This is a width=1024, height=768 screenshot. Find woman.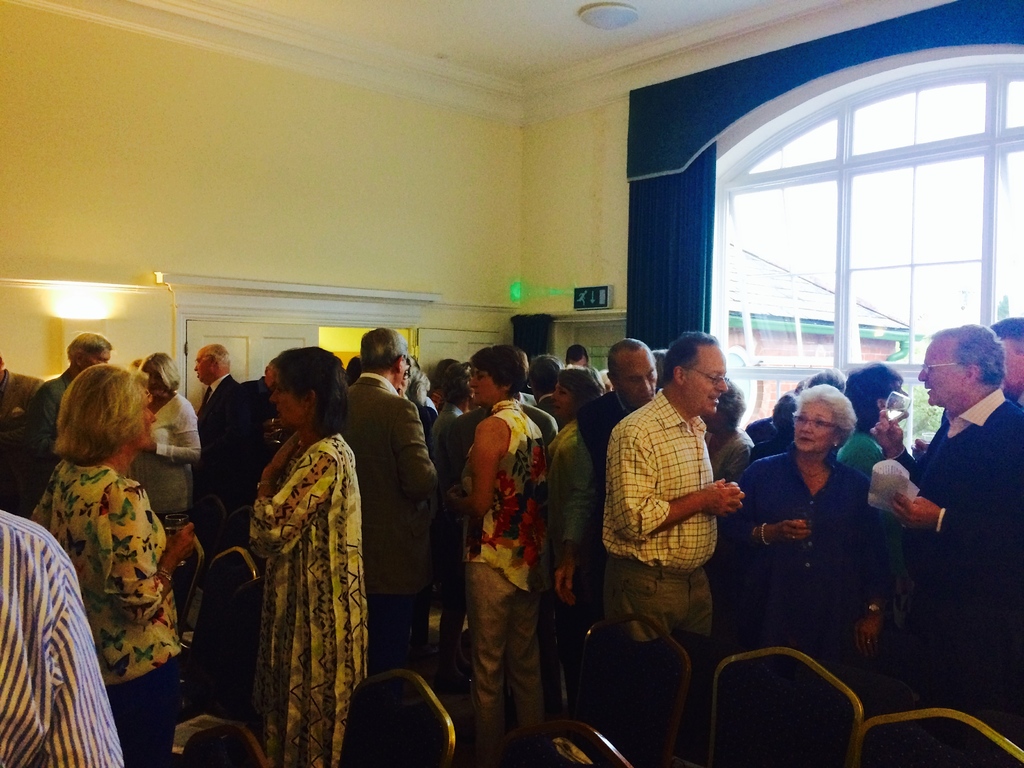
Bounding box: bbox=(120, 353, 202, 518).
